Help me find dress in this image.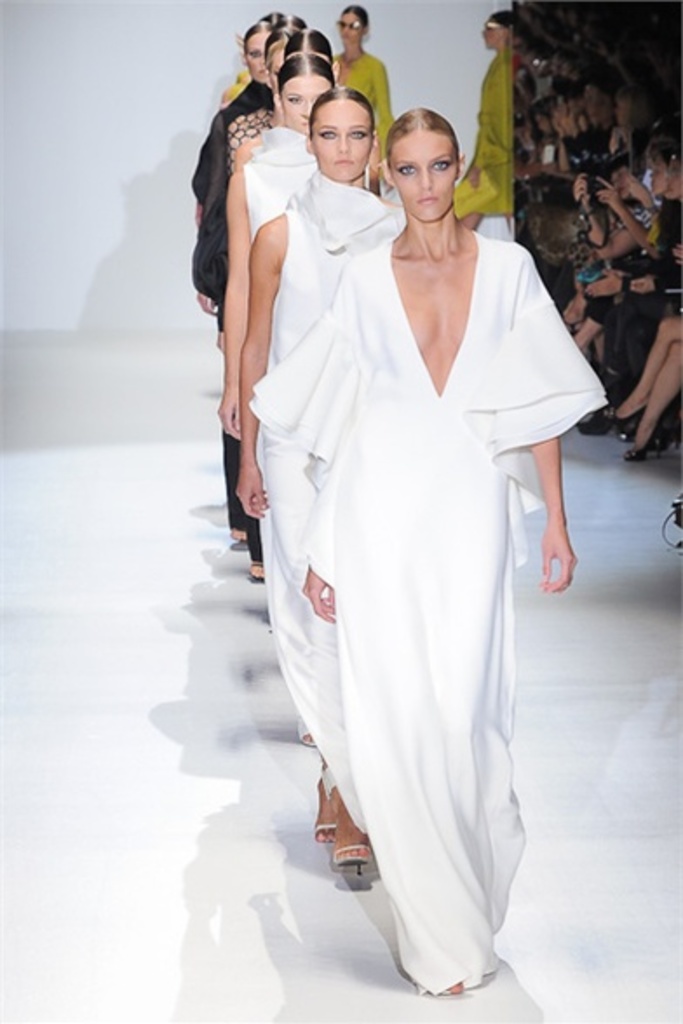
Found it: (left=139, top=45, right=270, bottom=296).
